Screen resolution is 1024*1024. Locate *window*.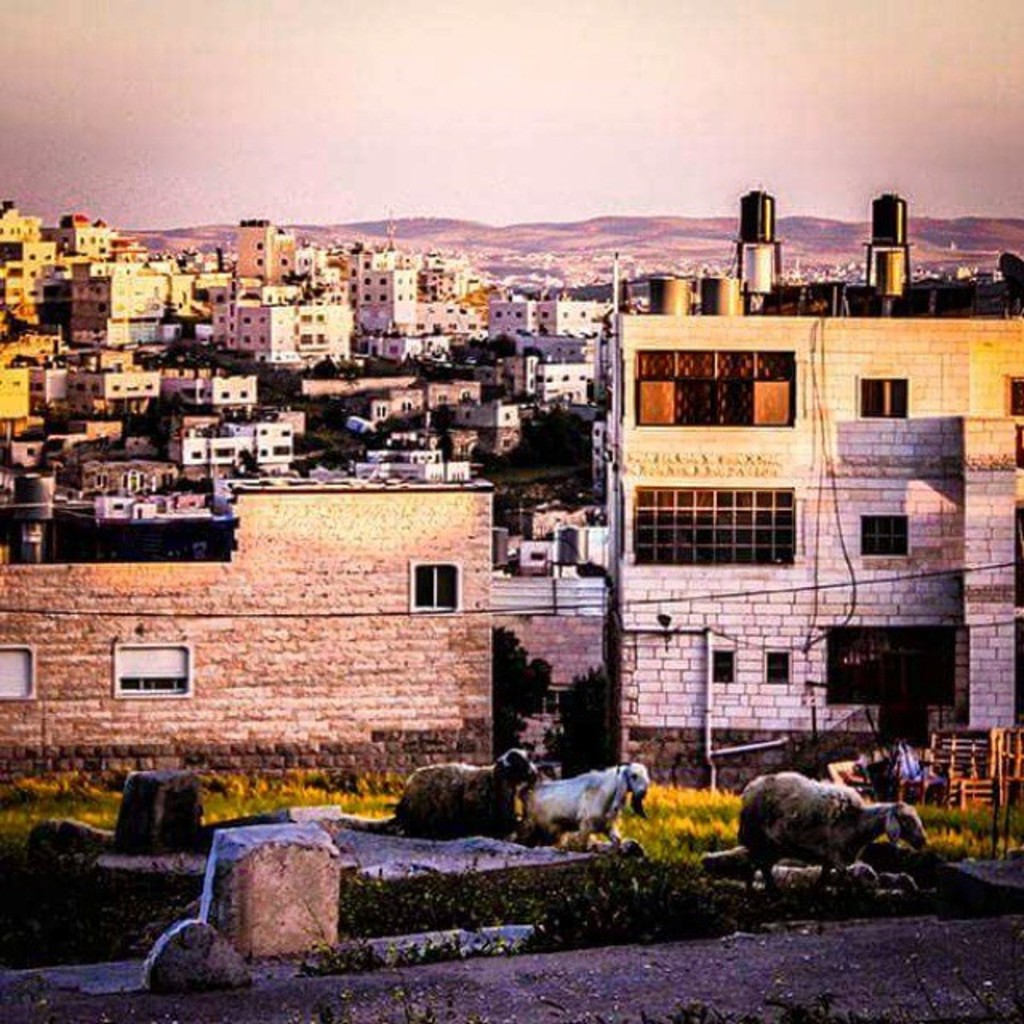
[x1=256, y1=427, x2=269, y2=437].
